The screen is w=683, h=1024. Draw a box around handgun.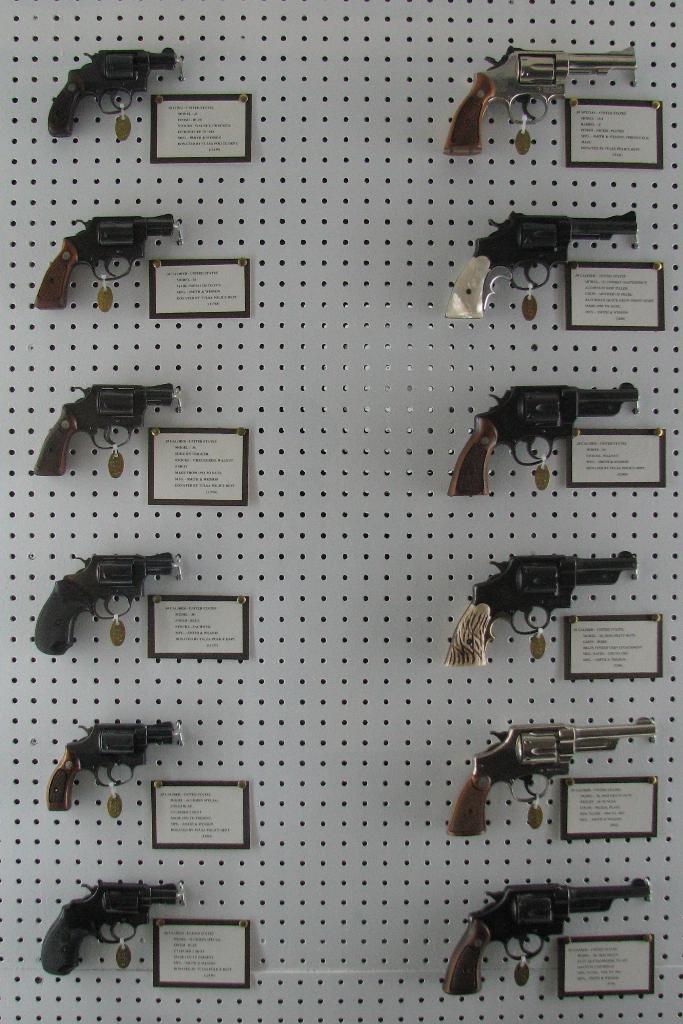
{"x1": 443, "y1": 376, "x2": 638, "y2": 497}.
